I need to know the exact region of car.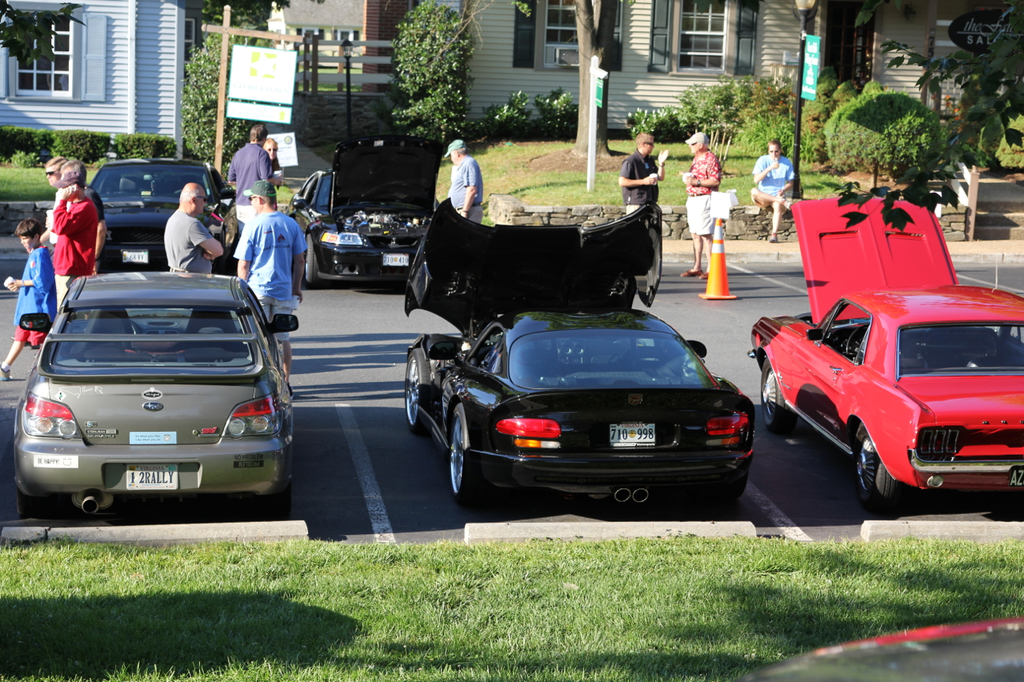
Region: <region>403, 198, 756, 509</region>.
